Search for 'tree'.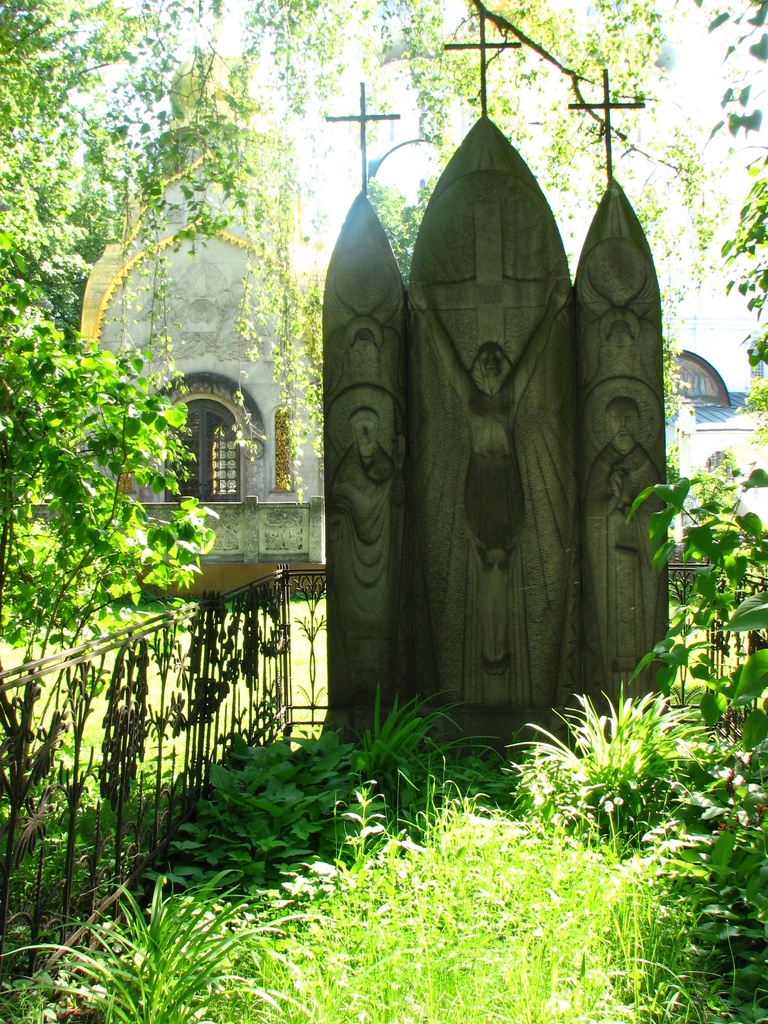
Found at x1=0 y1=0 x2=220 y2=650.
